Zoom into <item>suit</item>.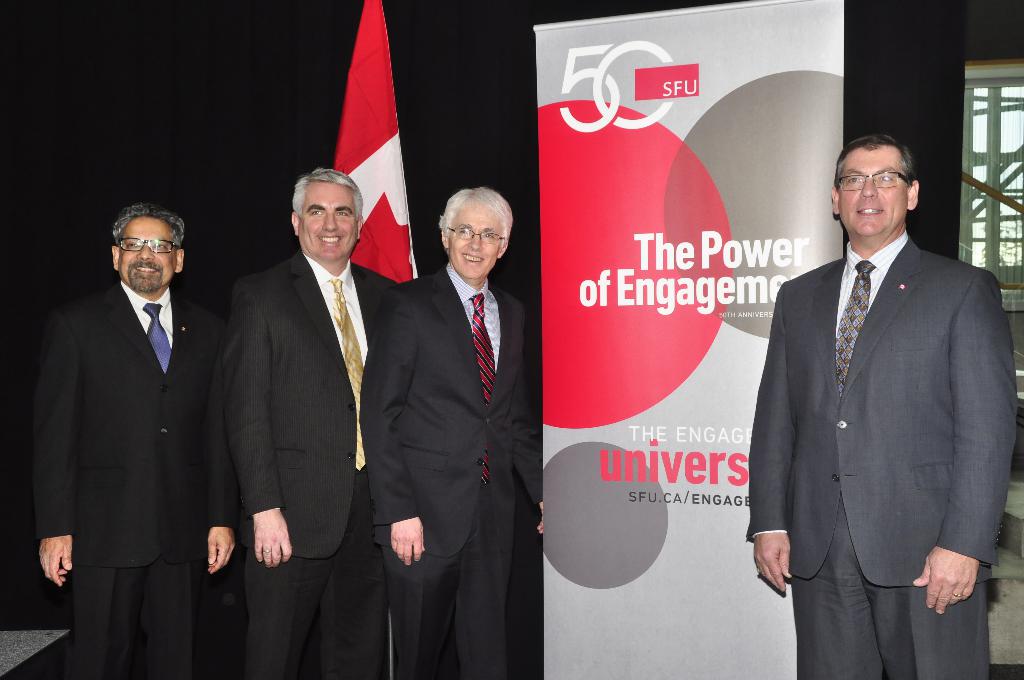
Zoom target: 231, 251, 401, 679.
